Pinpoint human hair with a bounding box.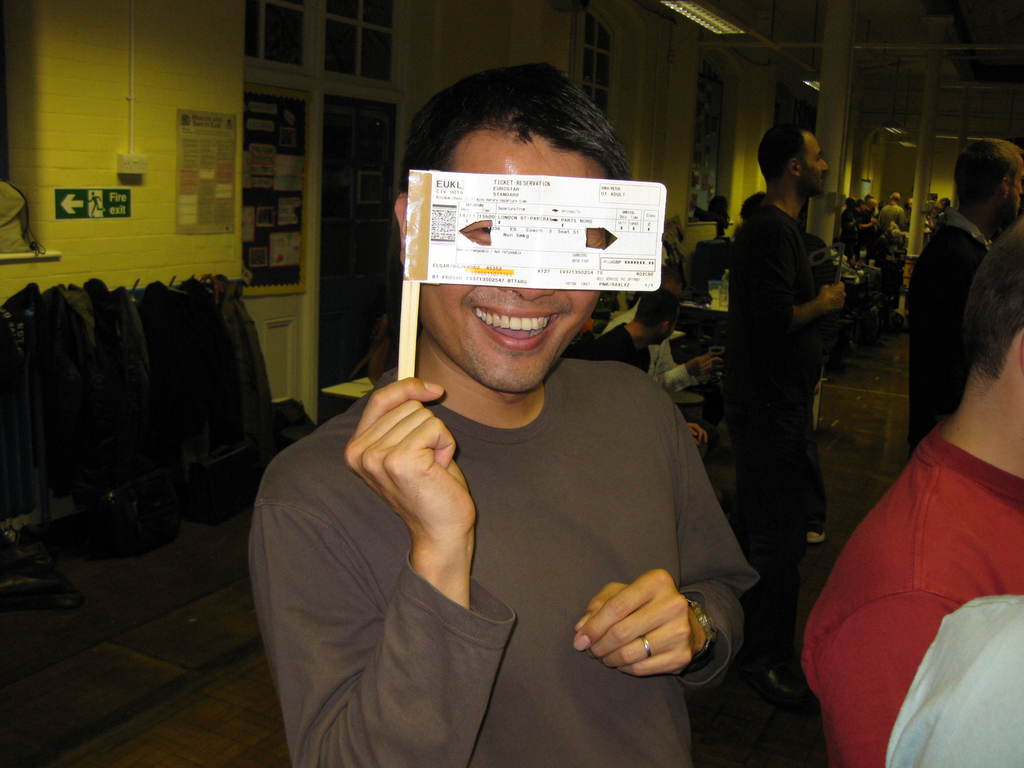
(750, 129, 811, 193).
